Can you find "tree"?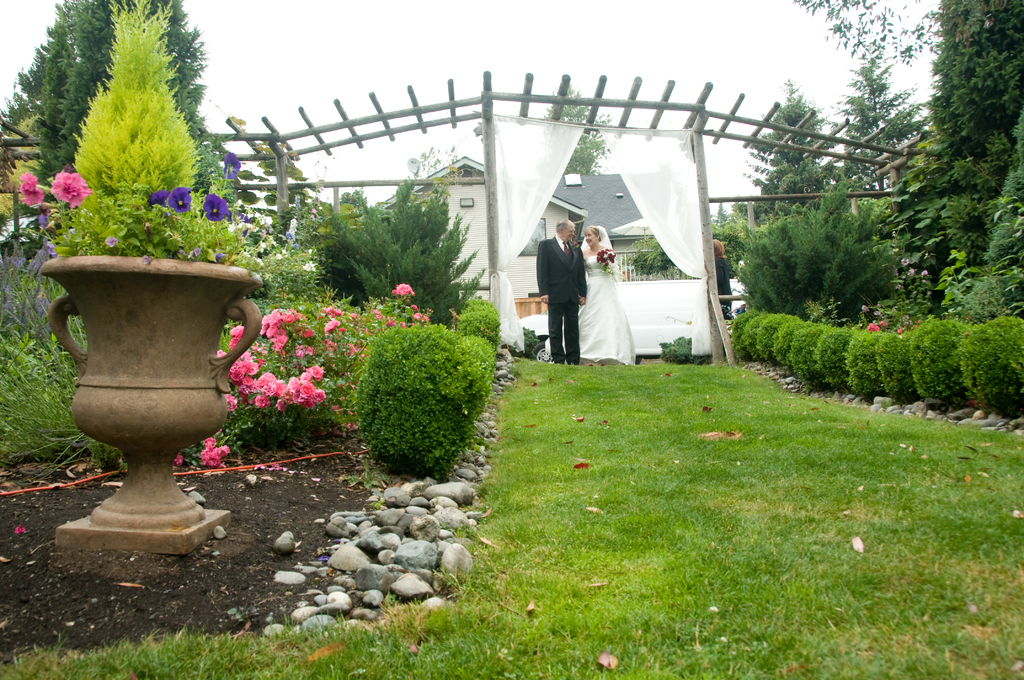
Yes, bounding box: <box>925,0,1018,196</box>.
